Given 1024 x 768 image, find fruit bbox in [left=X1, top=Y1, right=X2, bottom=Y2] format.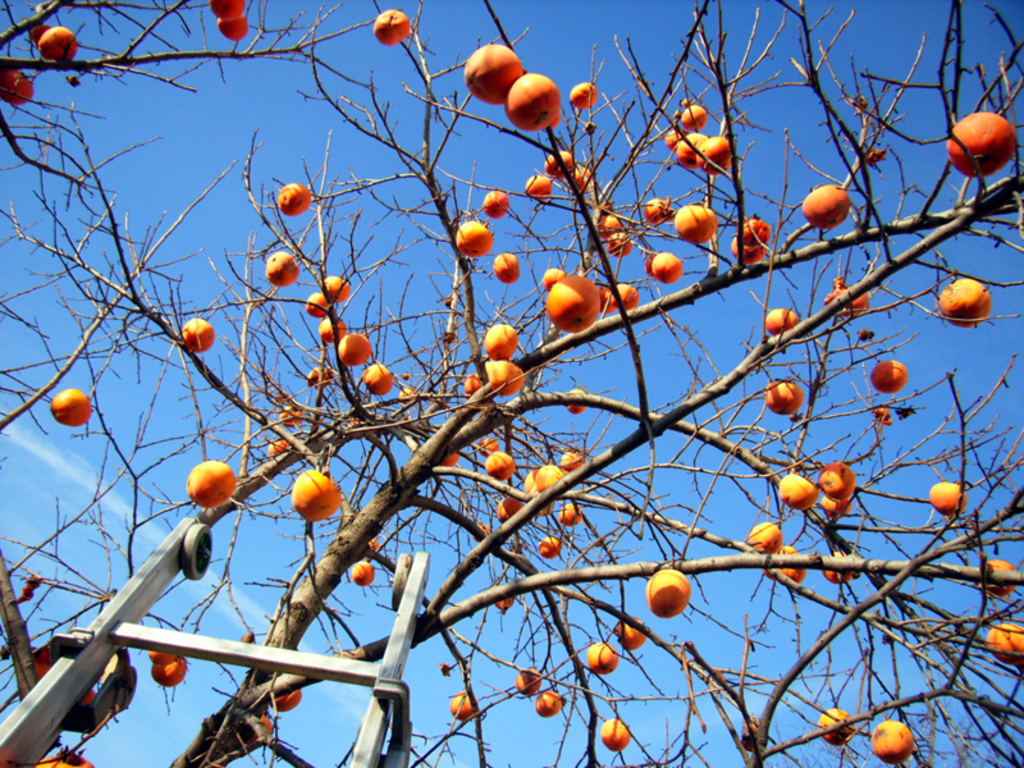
[left=641, top=564, right=691, bottom=620].
